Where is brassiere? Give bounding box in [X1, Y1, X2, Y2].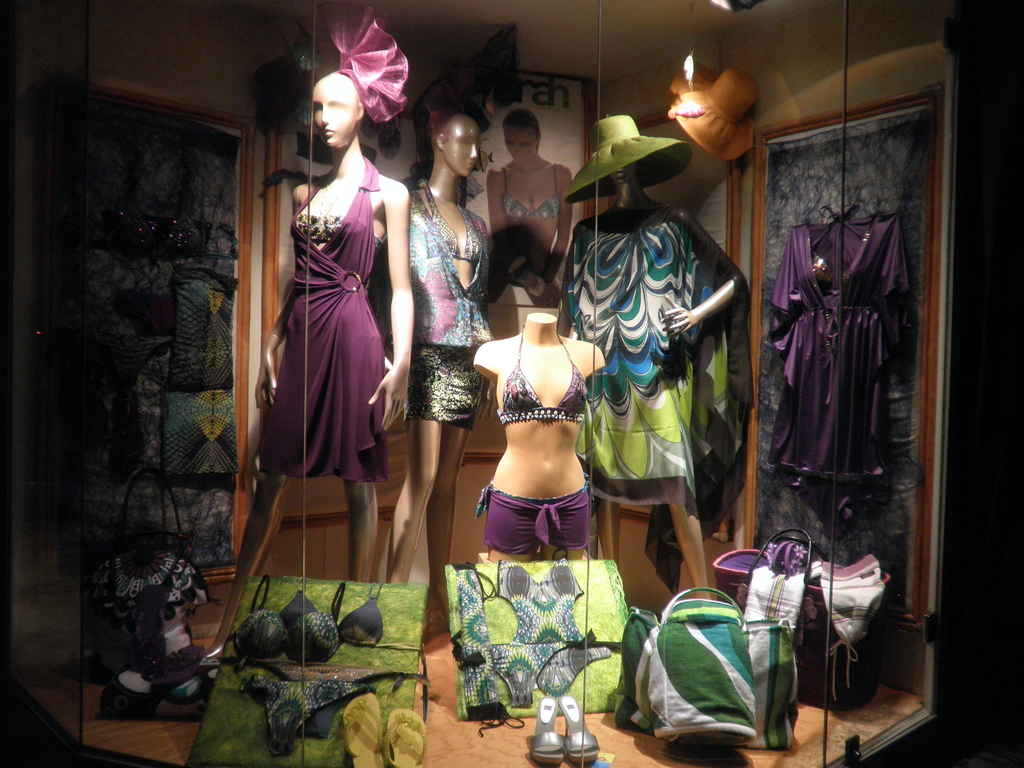
[225, 577, 346, 663].
